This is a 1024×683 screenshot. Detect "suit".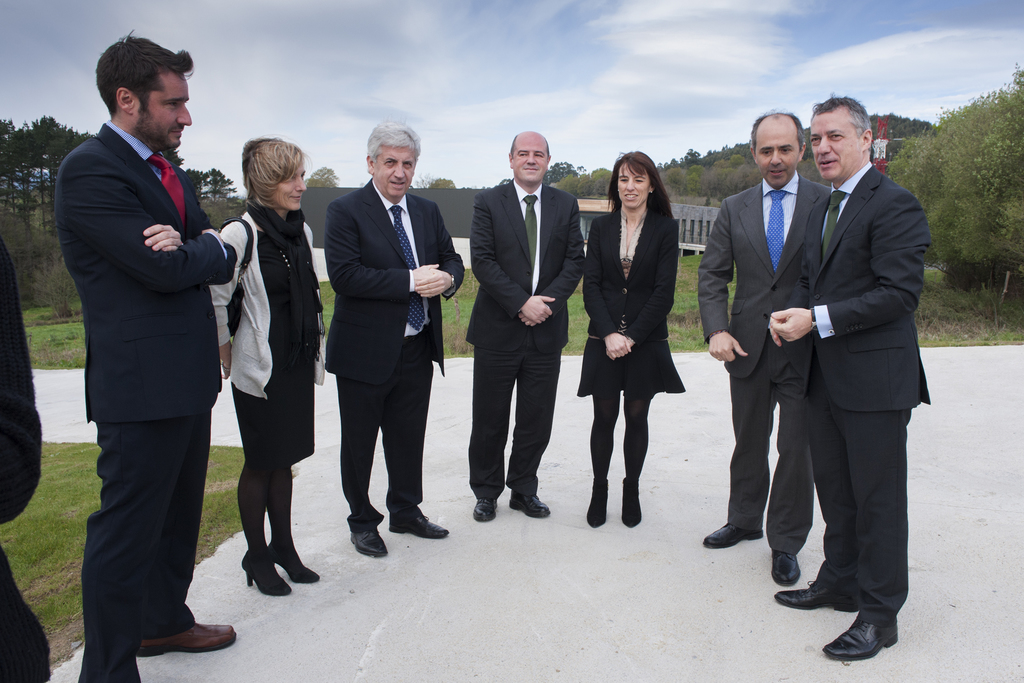
[left=783, top=163, right=931, bottom=623].
